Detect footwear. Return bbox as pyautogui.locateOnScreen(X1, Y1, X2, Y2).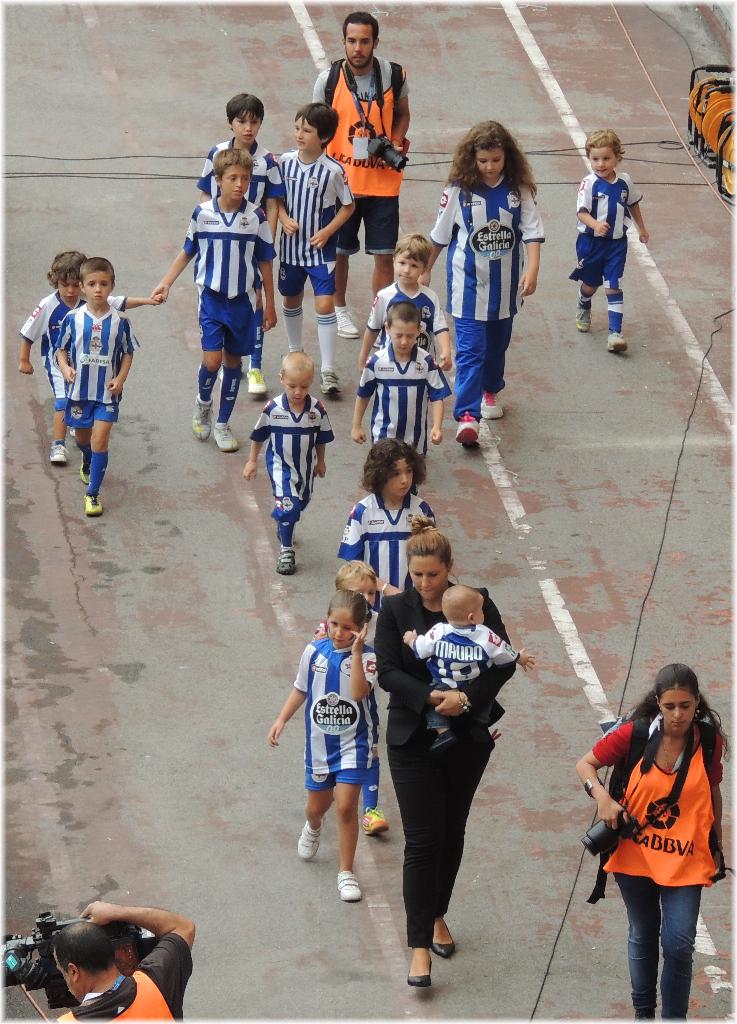
pyautogui.locateOnScreen(85, 490, 106, 515).
